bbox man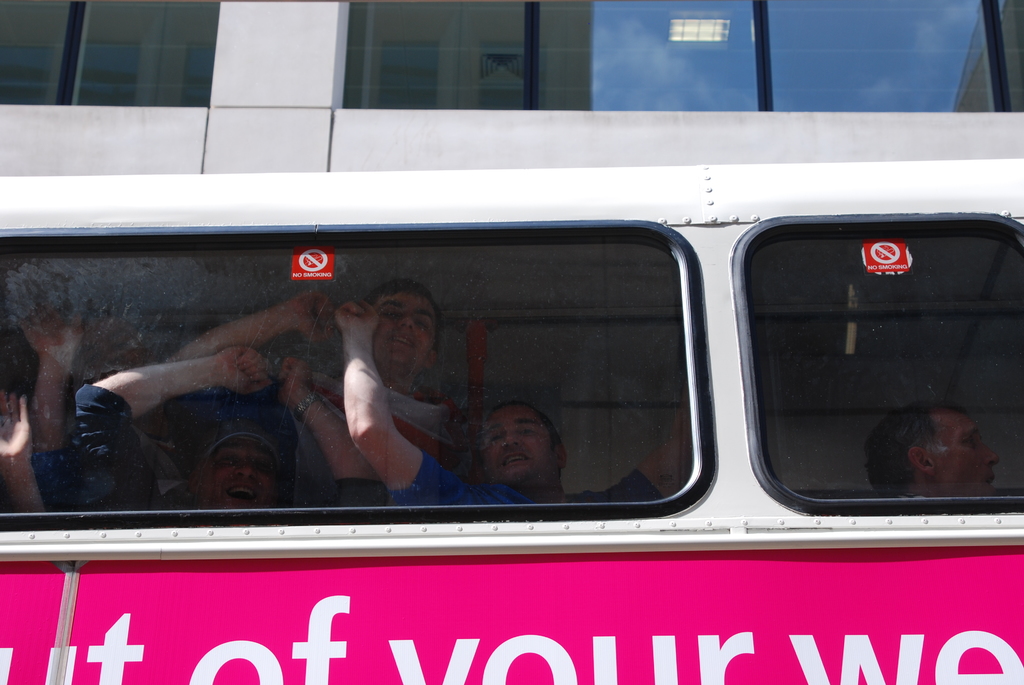
344, 297, 693, 513
